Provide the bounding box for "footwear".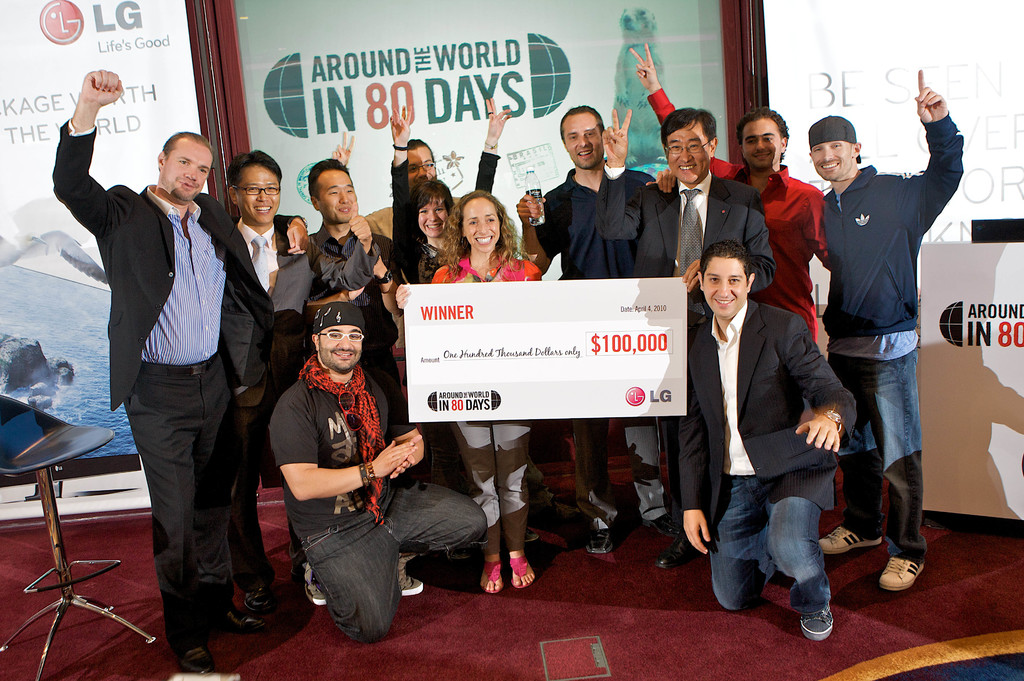
detection(386, 547, 422, 595).
